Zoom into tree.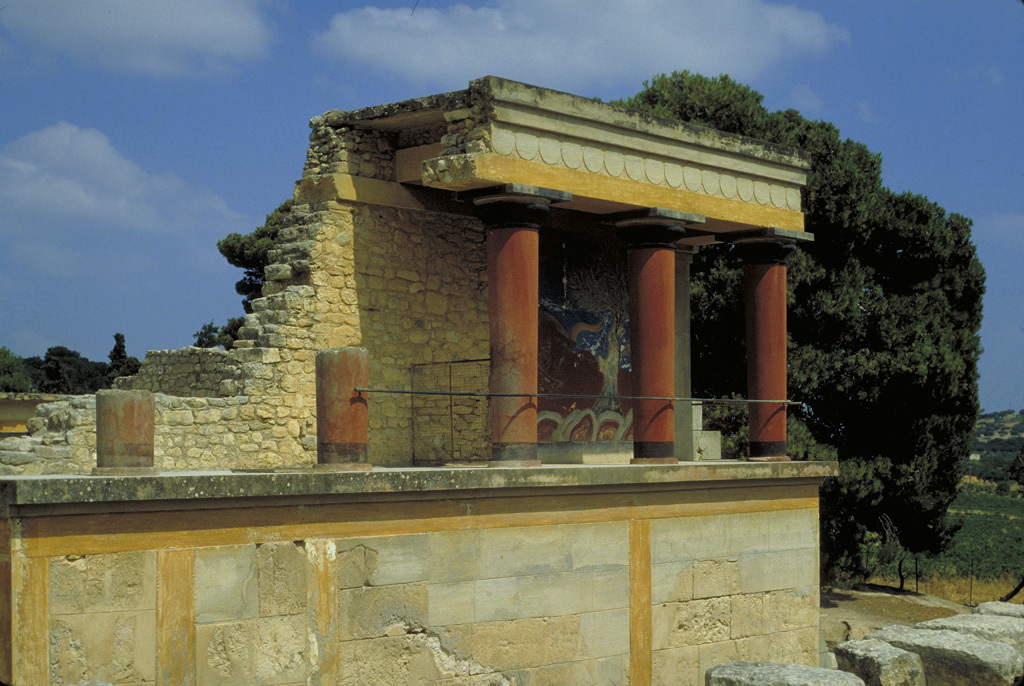
Zoom target: (x1=607, y1=66, x2=988, y2=604).
